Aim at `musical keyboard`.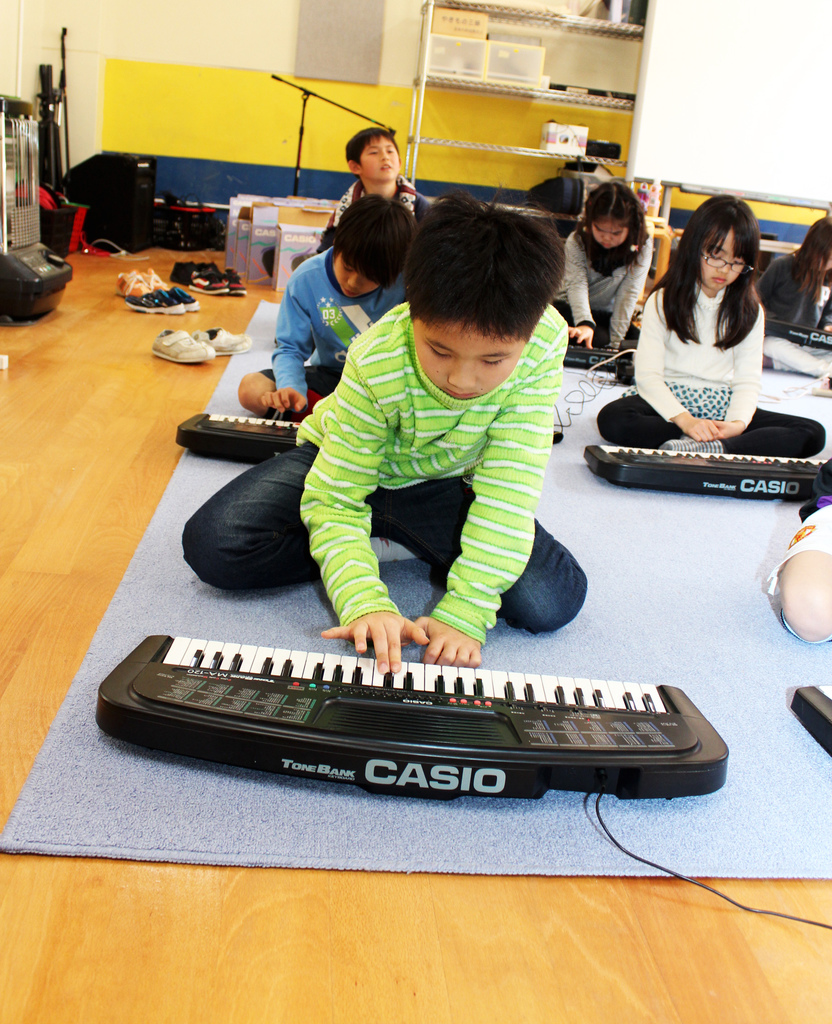
Aimed at l=587, t=449, r=818, b=494.
